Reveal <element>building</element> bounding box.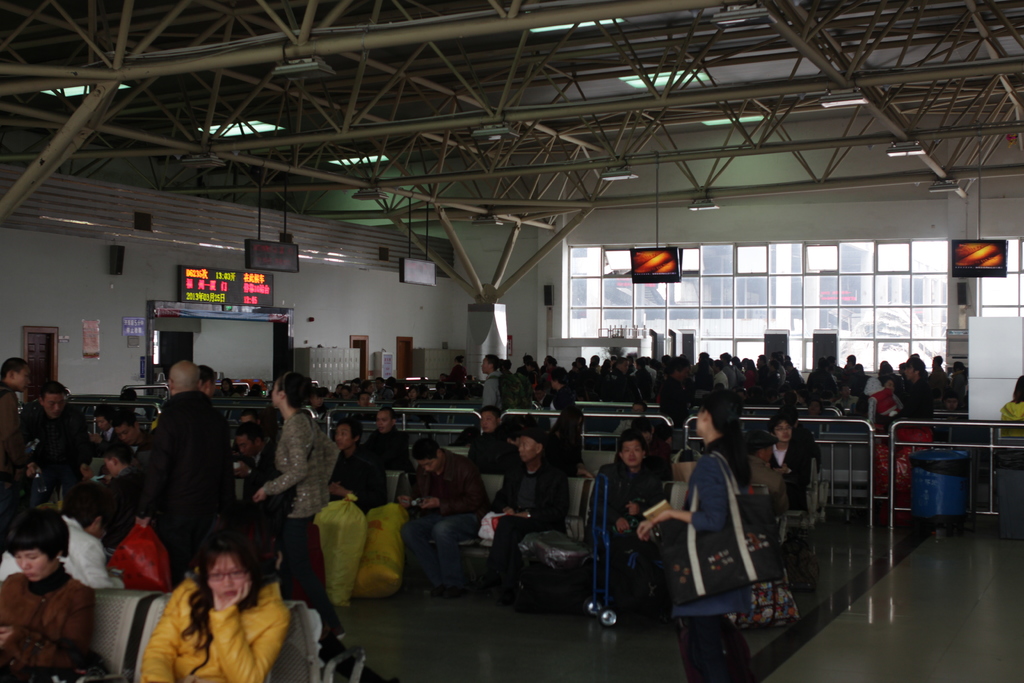
Revealed: [left=567, top=243, right=870, bottom=323].
